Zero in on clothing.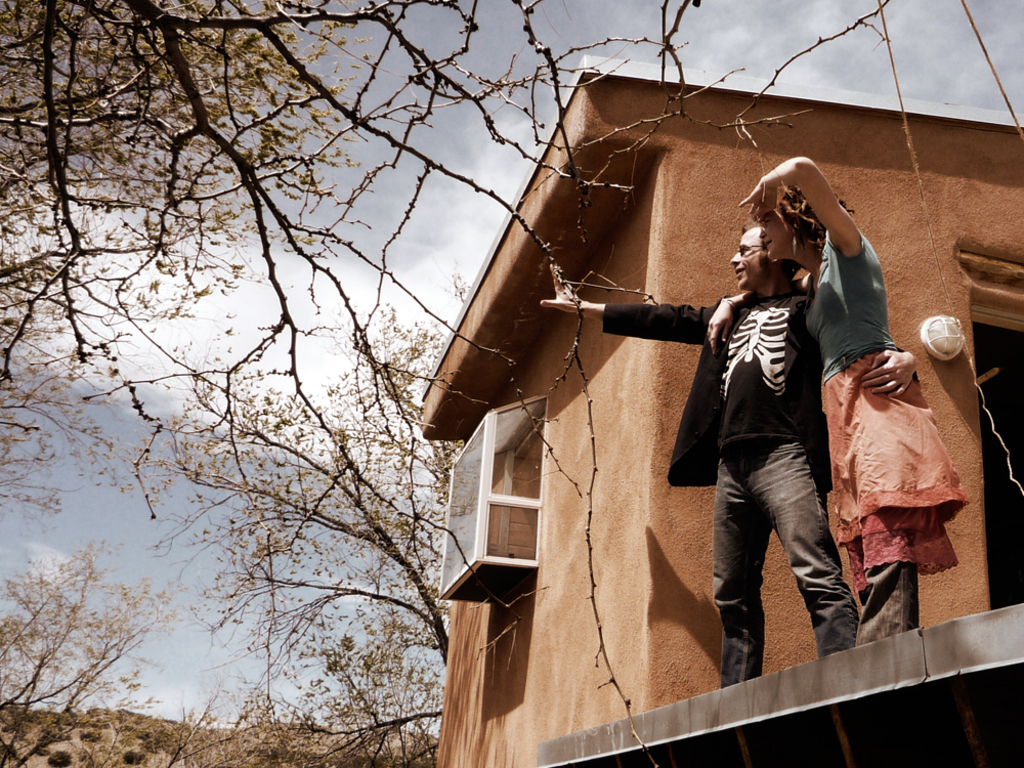
Zeroed in: 600:283:848:687.
